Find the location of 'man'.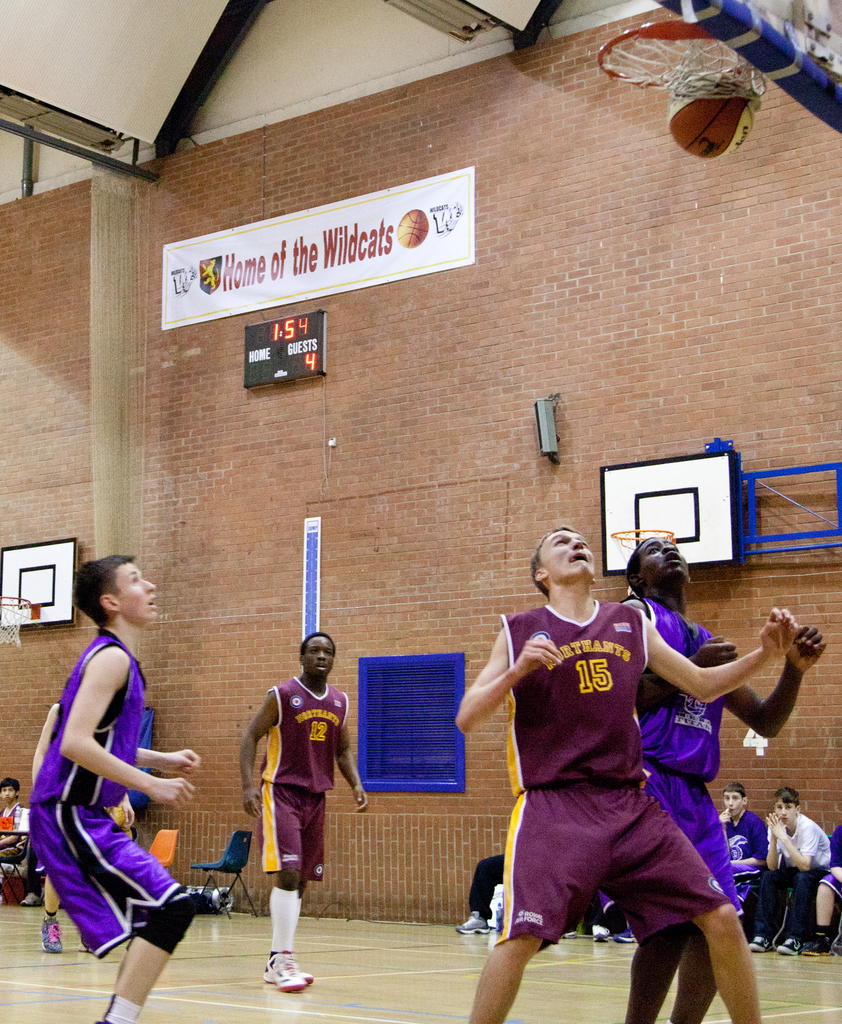
Location: (x1=454, y1=527, x2=809, y2=1023).
